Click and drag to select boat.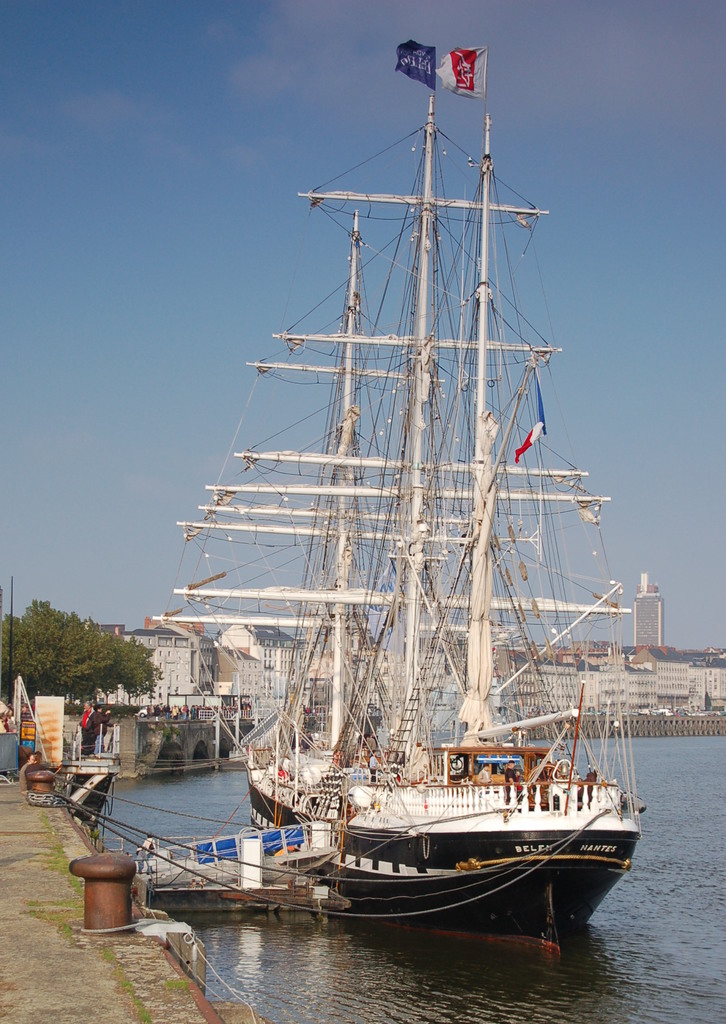
Selection: bbox=(111, 74, 676, 986).
